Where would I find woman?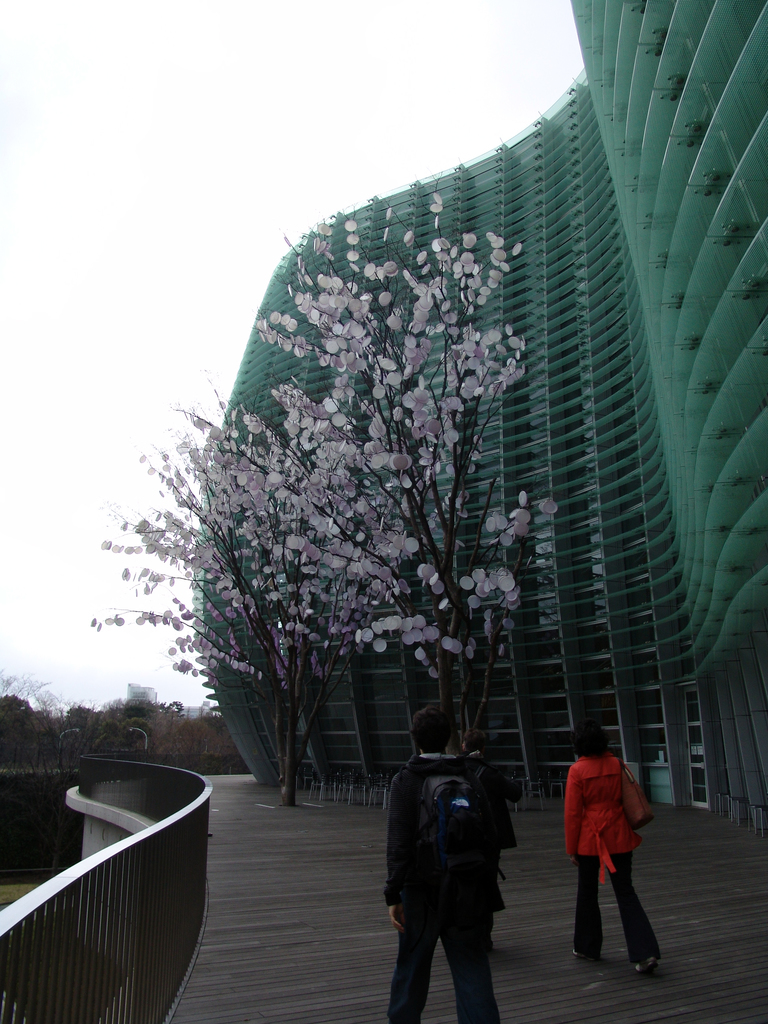
At {"left": 561, "top": 729, "right": 664, "bottom": 977}.
